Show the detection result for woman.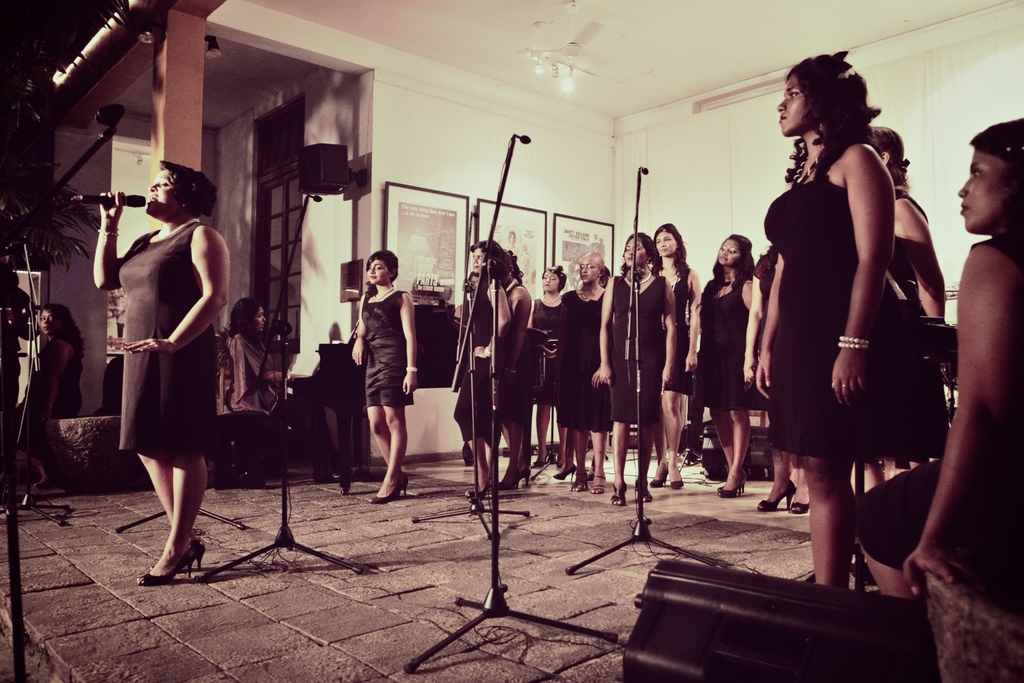
region(89, 157, 234, 588).
